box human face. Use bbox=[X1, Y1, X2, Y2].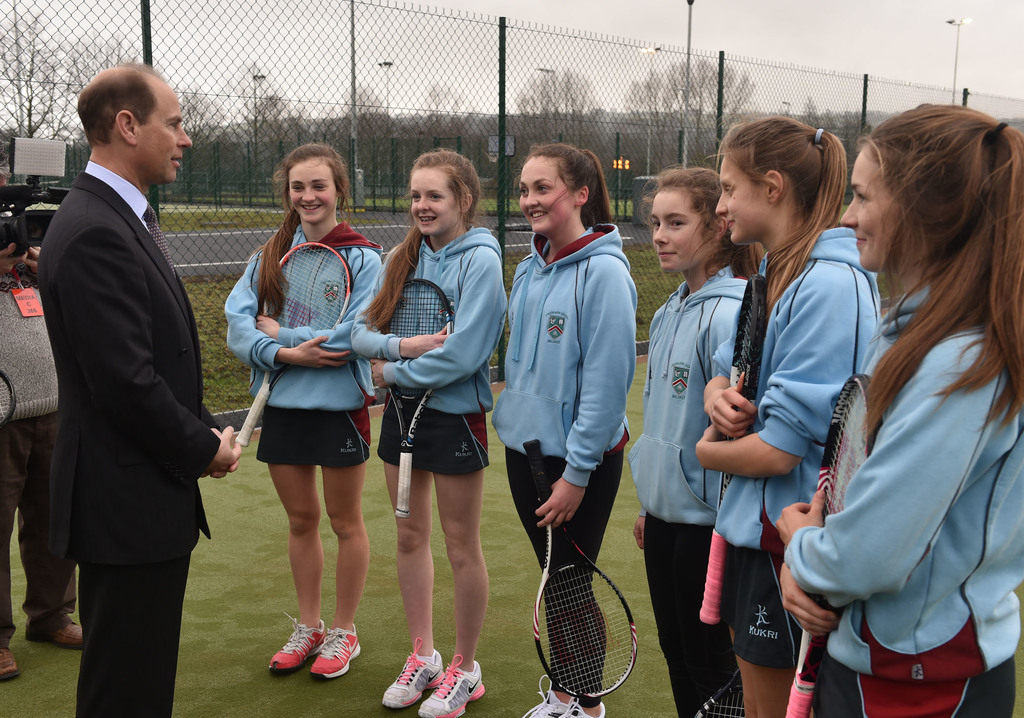
bbox=[644, 191, 694, 279].
